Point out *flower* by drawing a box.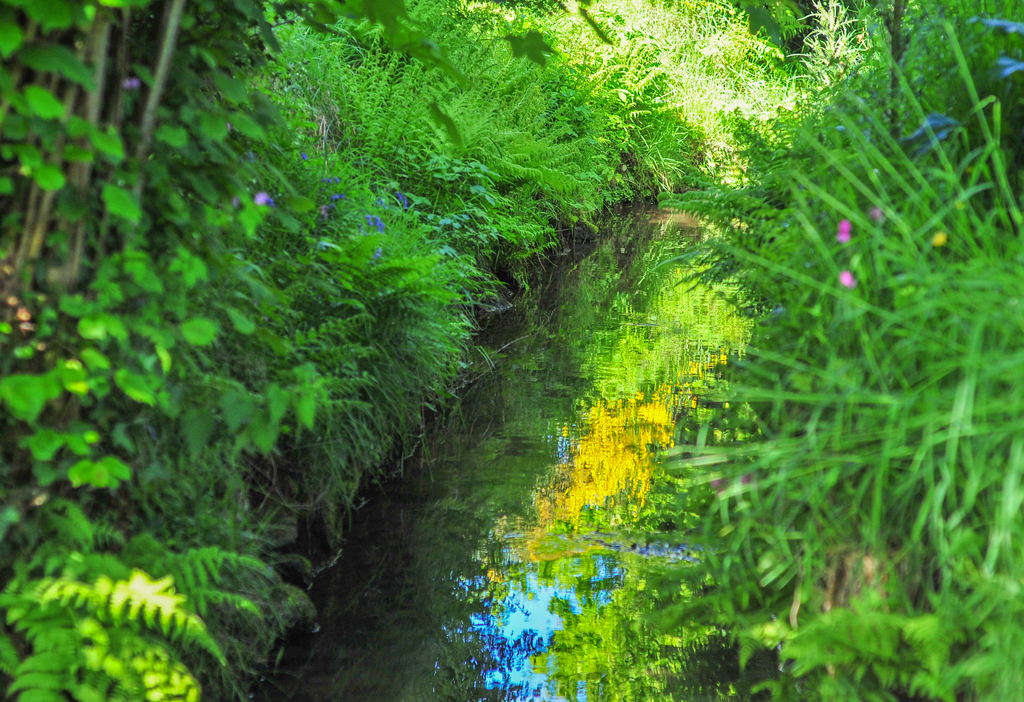
select_region(837, 234, 849, 242).
